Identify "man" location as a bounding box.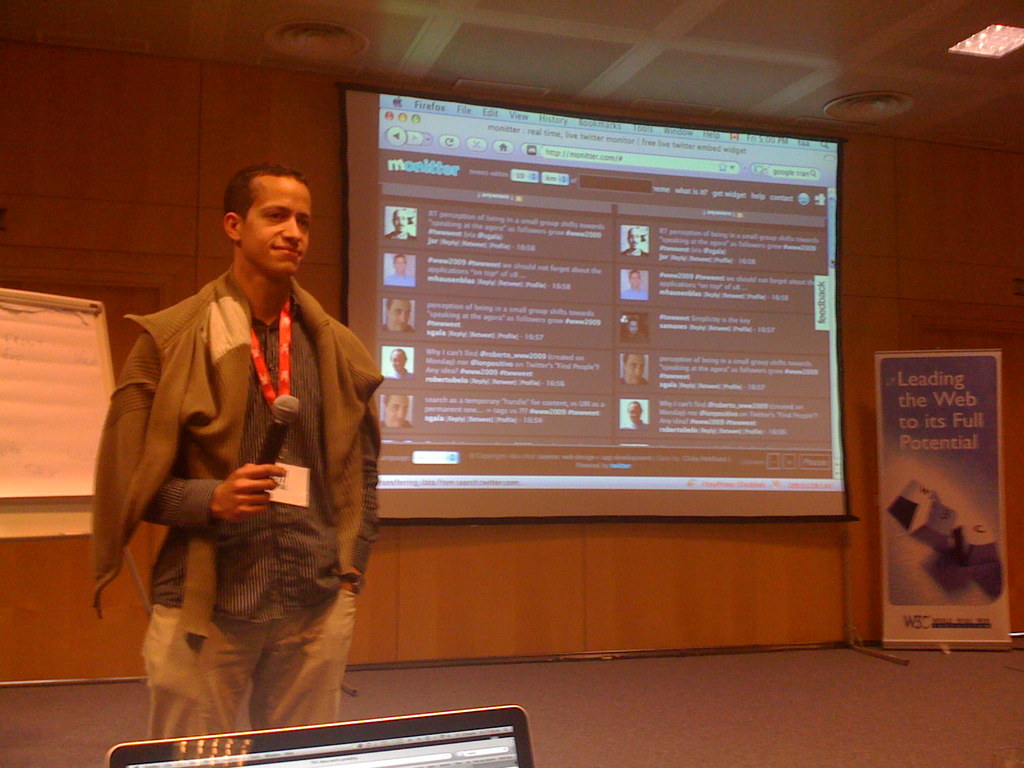
380,299,414,333.
